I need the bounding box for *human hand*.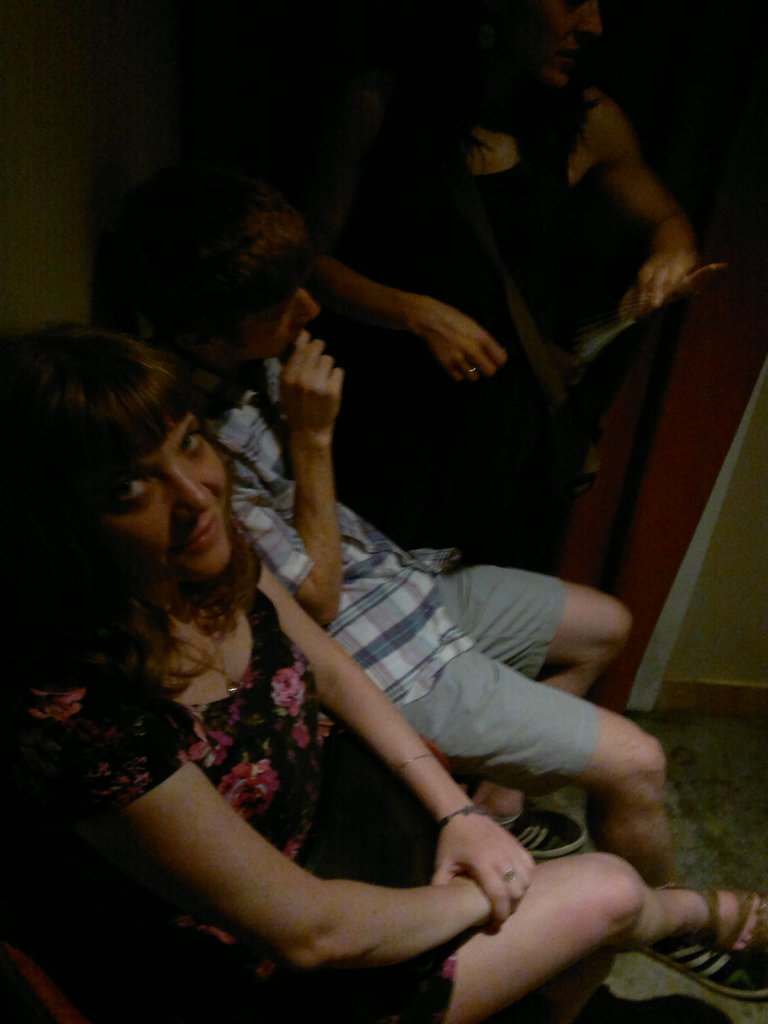
Here it is: 614,248,696,319.
